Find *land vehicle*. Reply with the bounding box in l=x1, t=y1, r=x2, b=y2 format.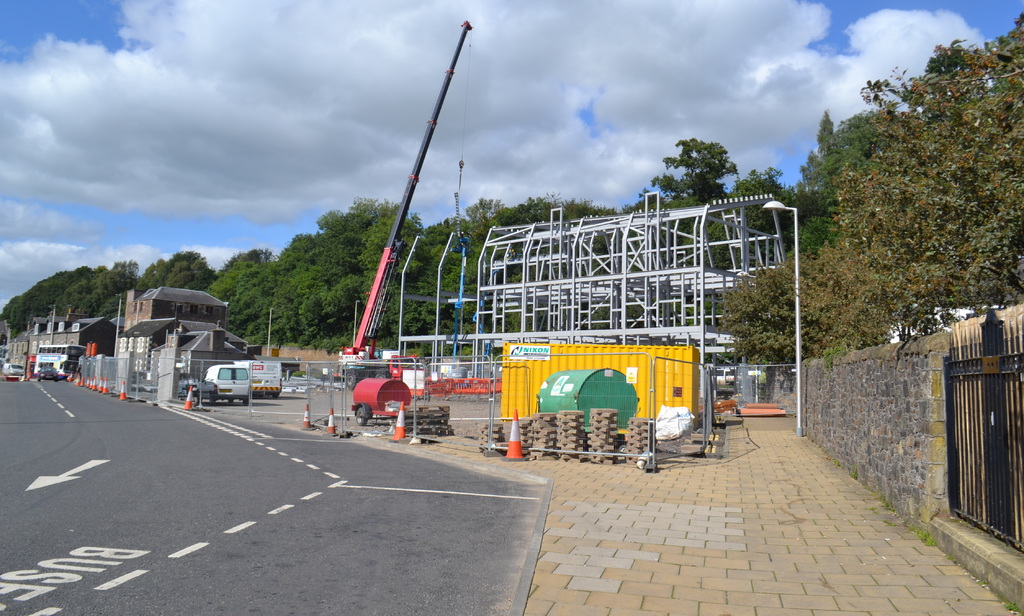
l=193, t=365, r=250, b=402.
